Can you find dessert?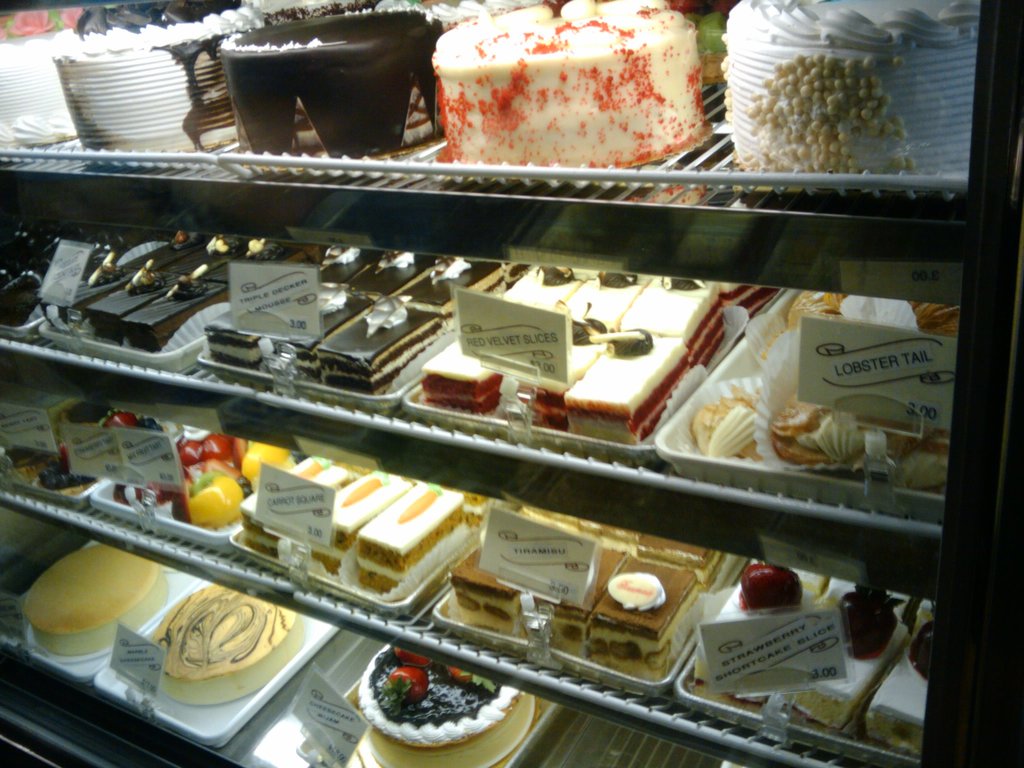
Yes, bounding box: BBox(724, 0, 975, 181).
